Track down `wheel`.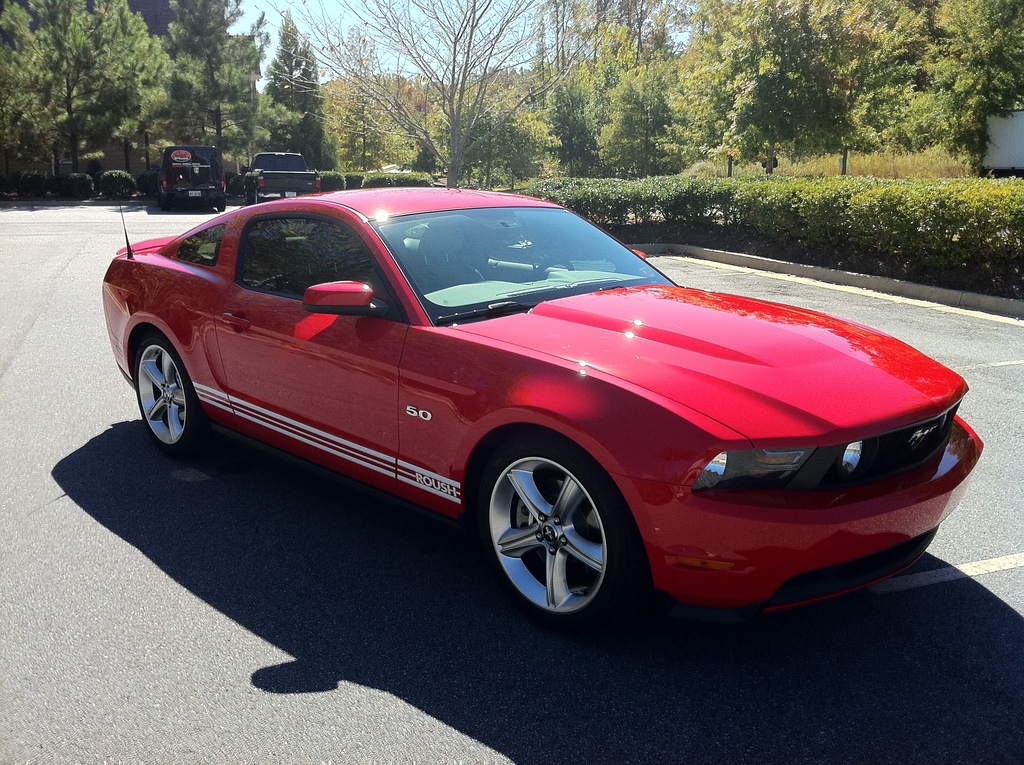
Tracked to region(129, 335, 204, 451).
